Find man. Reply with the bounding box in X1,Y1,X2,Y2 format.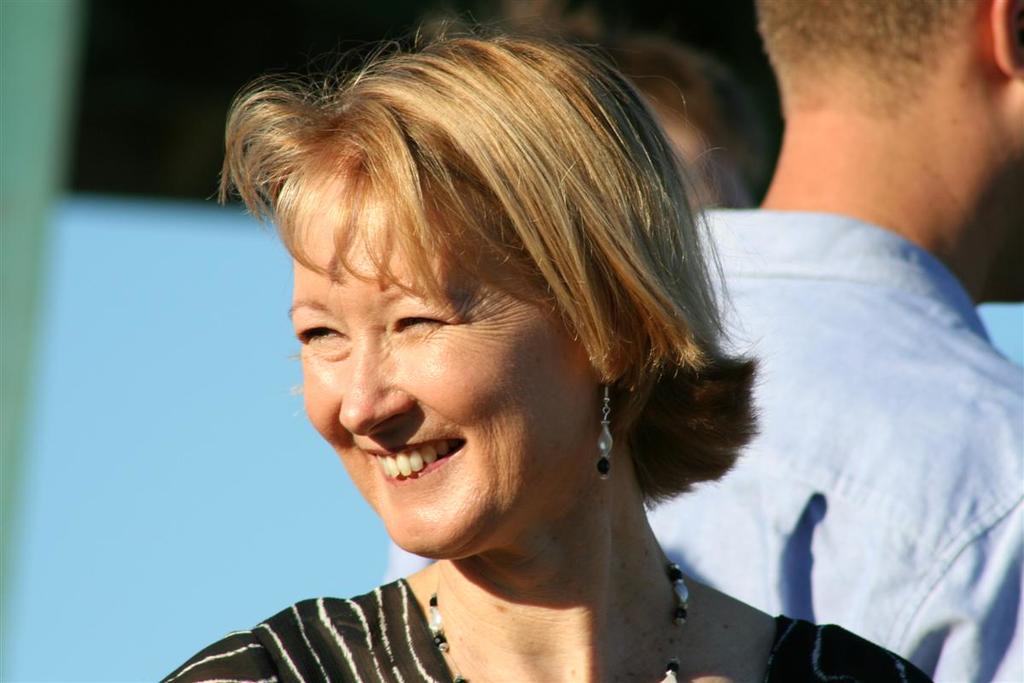
689,23,1023,644.
